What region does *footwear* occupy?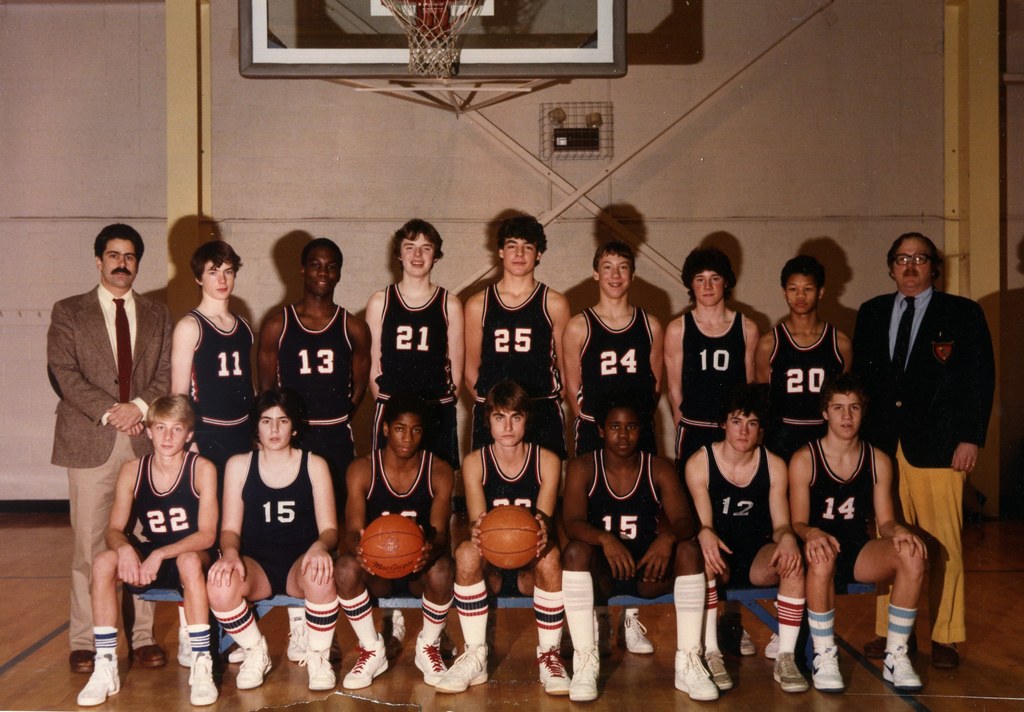
rect(133, 643, 175, 666).
